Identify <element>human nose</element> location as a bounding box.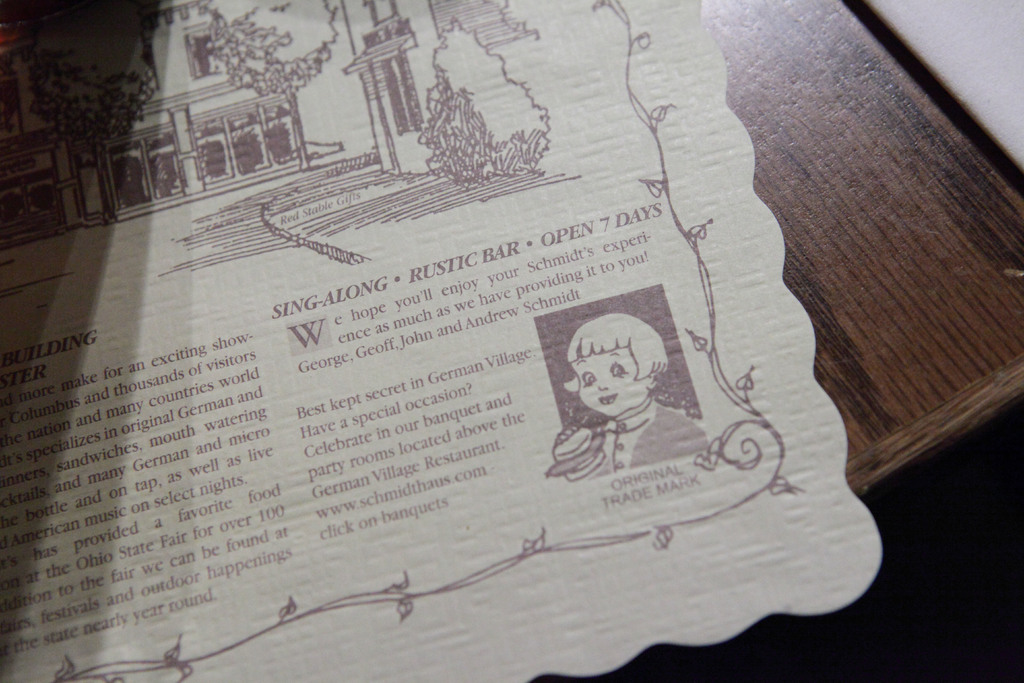
pyautogui.locateOnScreen(598, 375, 610, 395).
